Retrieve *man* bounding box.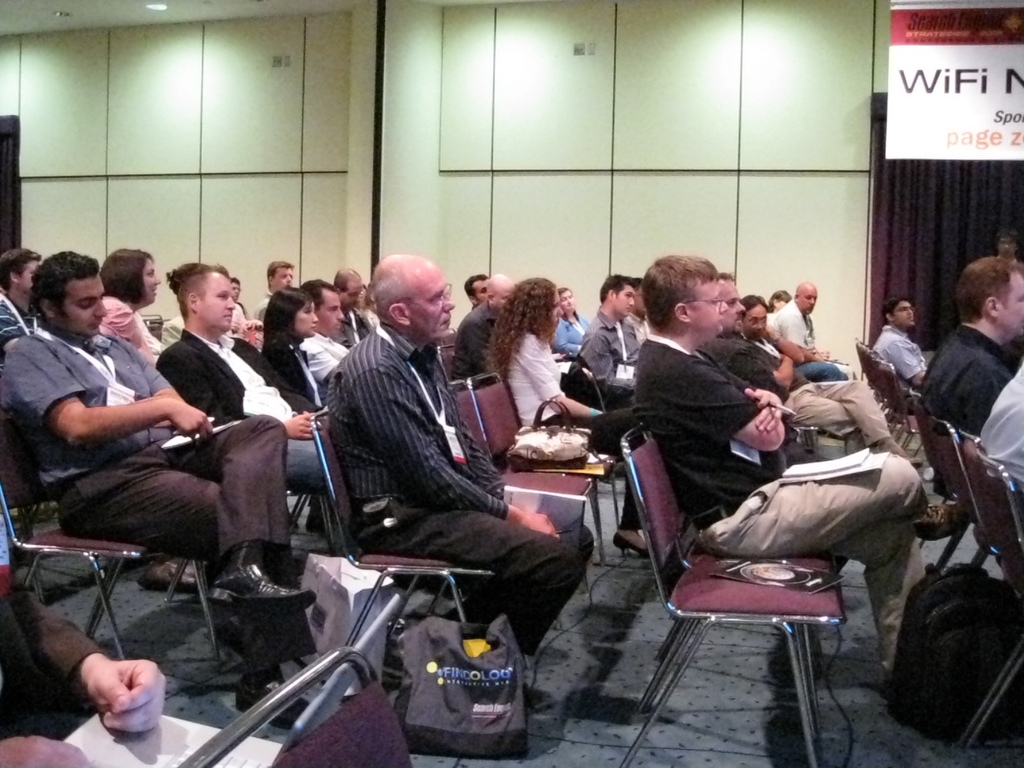
Bounding box: (575,271,627,395).
